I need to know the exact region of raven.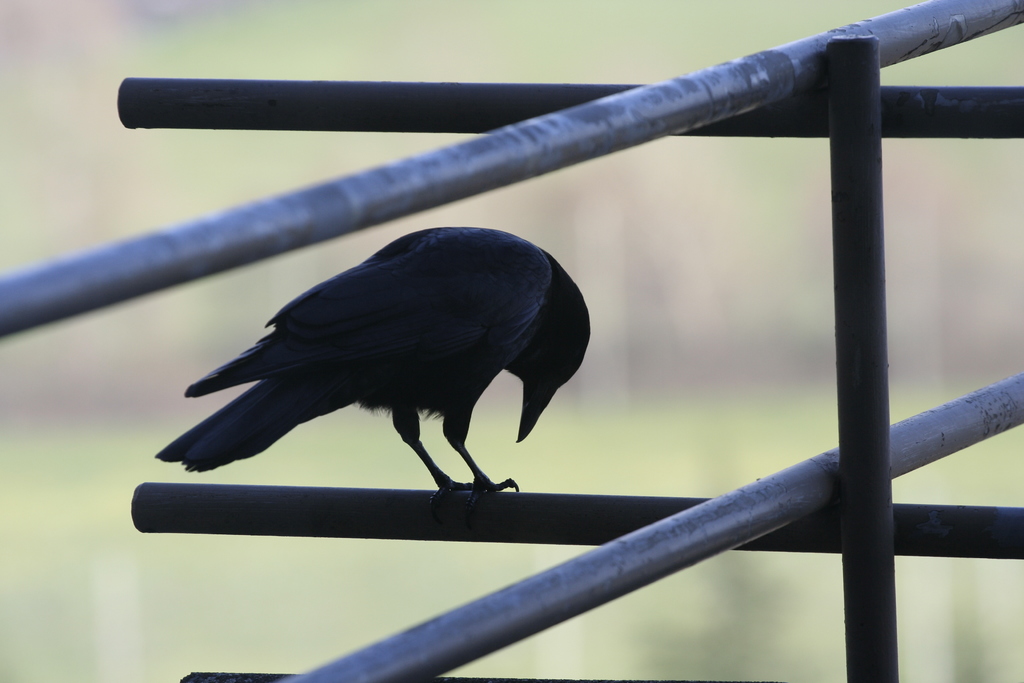
Region: 151, 224, 594, 499.
